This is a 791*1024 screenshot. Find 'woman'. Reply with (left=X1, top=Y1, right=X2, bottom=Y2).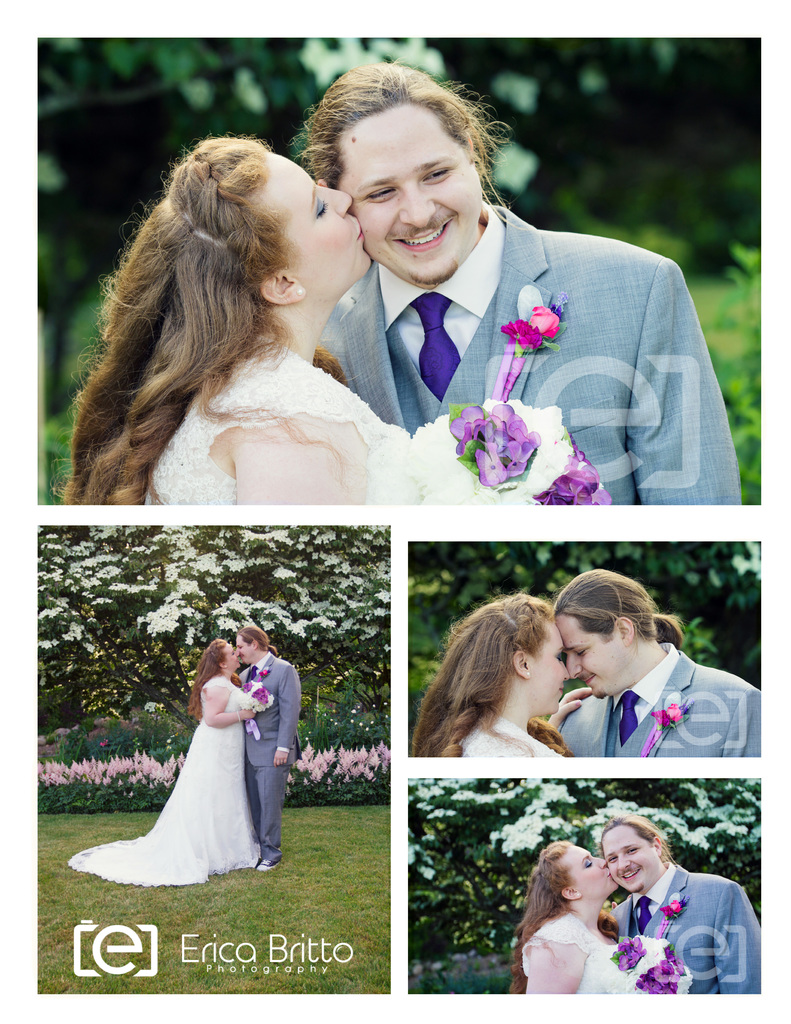
(left=414, top=592, right=594, bottom=760).
